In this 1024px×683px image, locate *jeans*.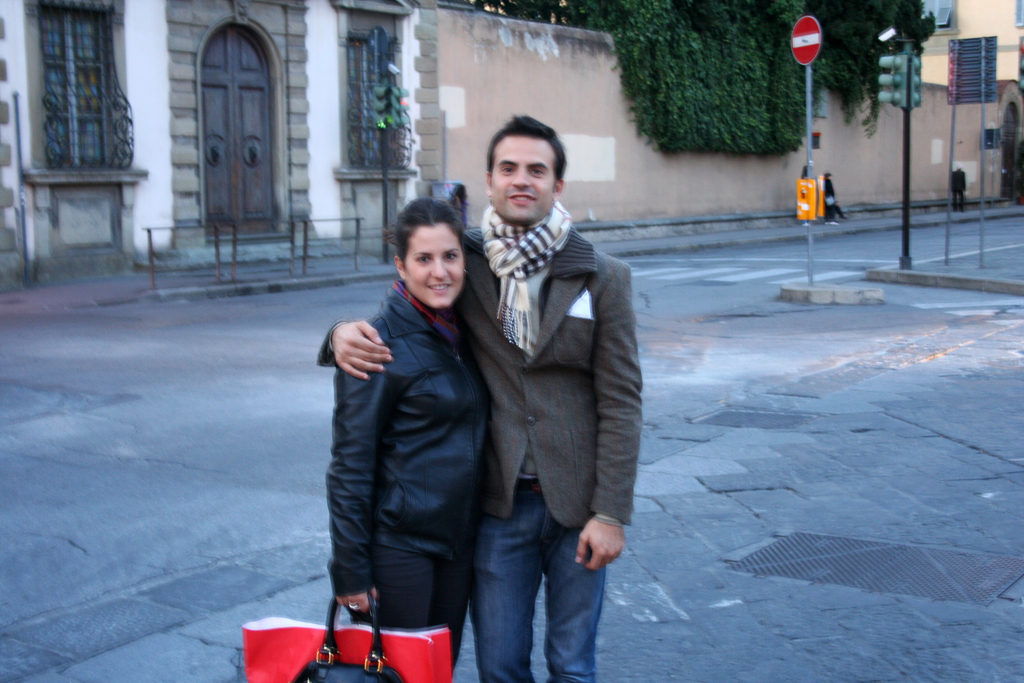
Bounding box: 365 544 485 680.
